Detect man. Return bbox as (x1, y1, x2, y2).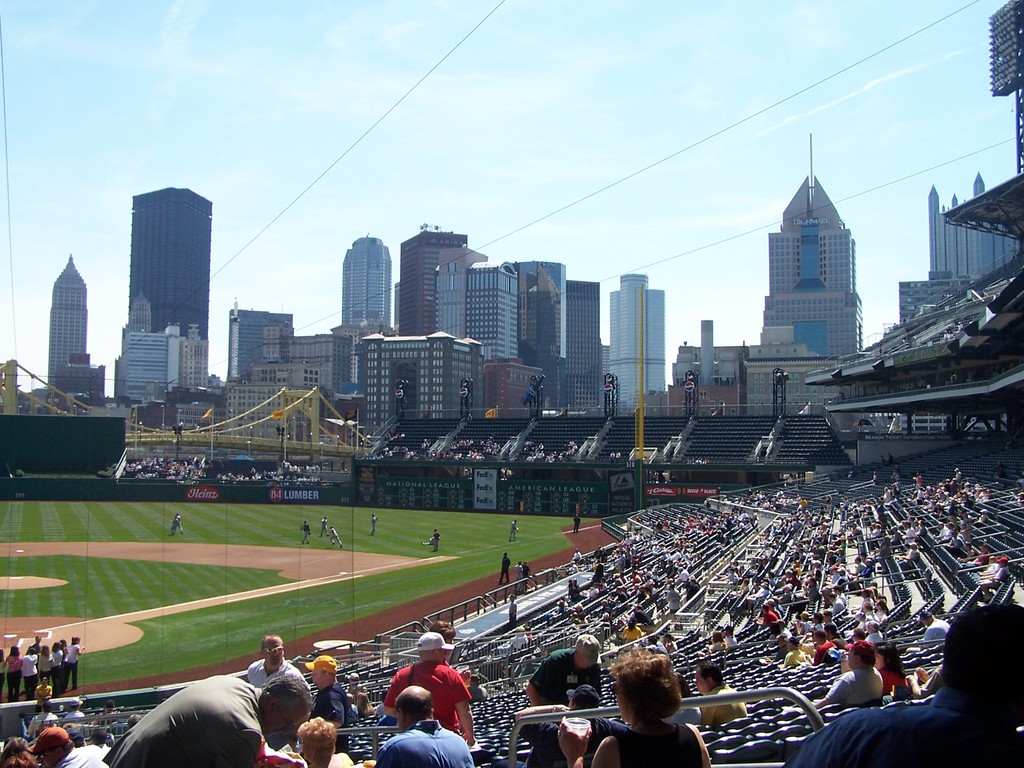
(431, 528, 441, 554).
